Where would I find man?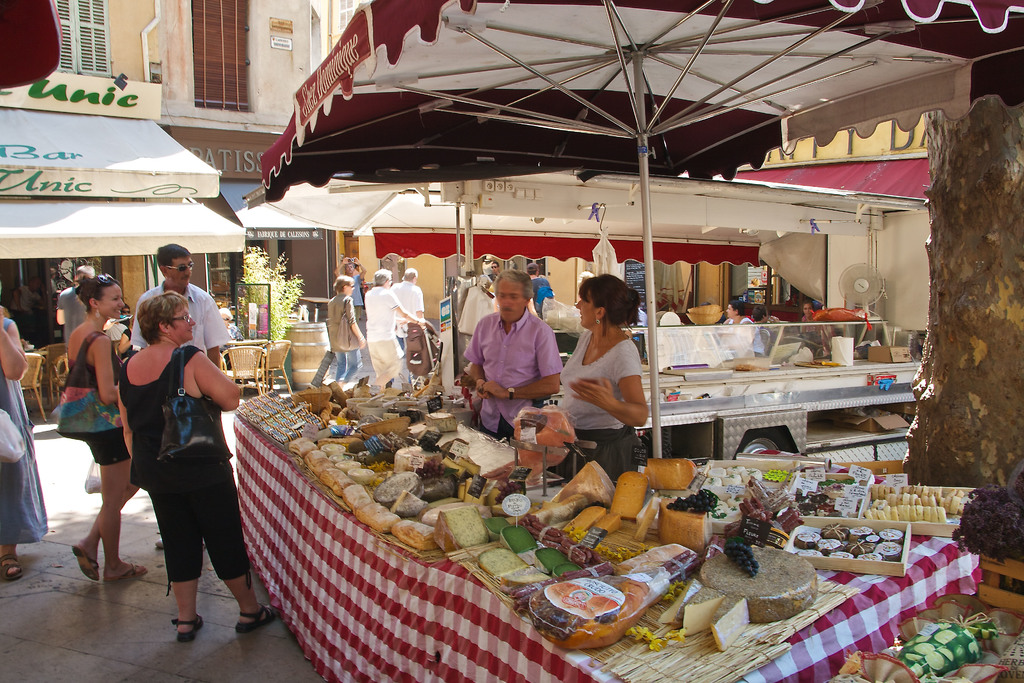
At [388, 268, 426, 349].
